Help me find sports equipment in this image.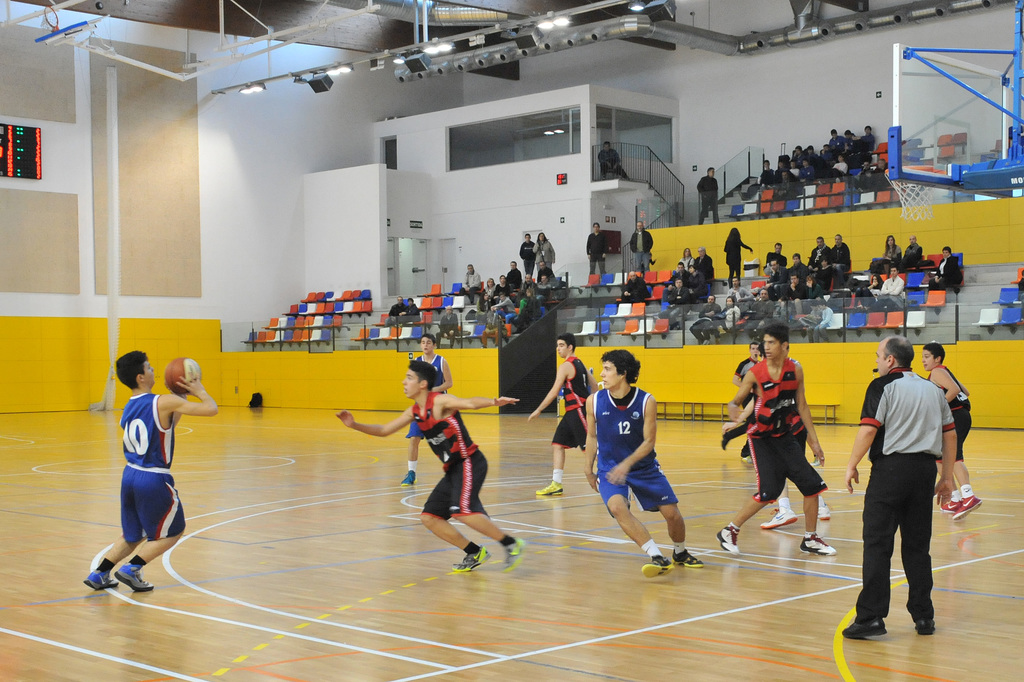
Found it: [x1=671, y1=551, x2=703, y2=569].
